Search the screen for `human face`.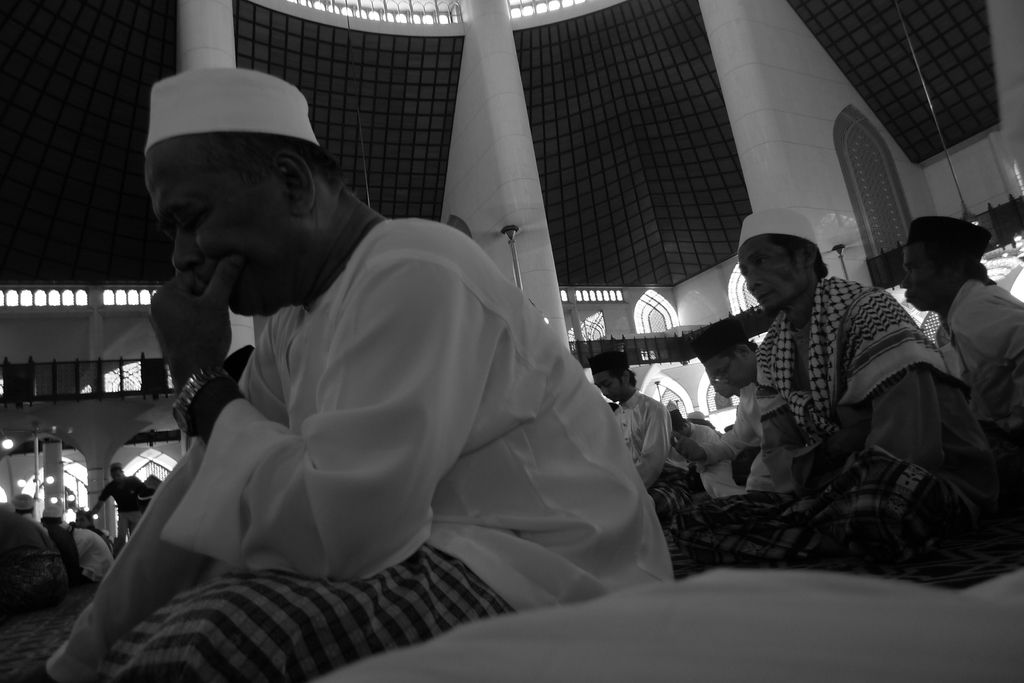
Found at 593,370,624,404.
